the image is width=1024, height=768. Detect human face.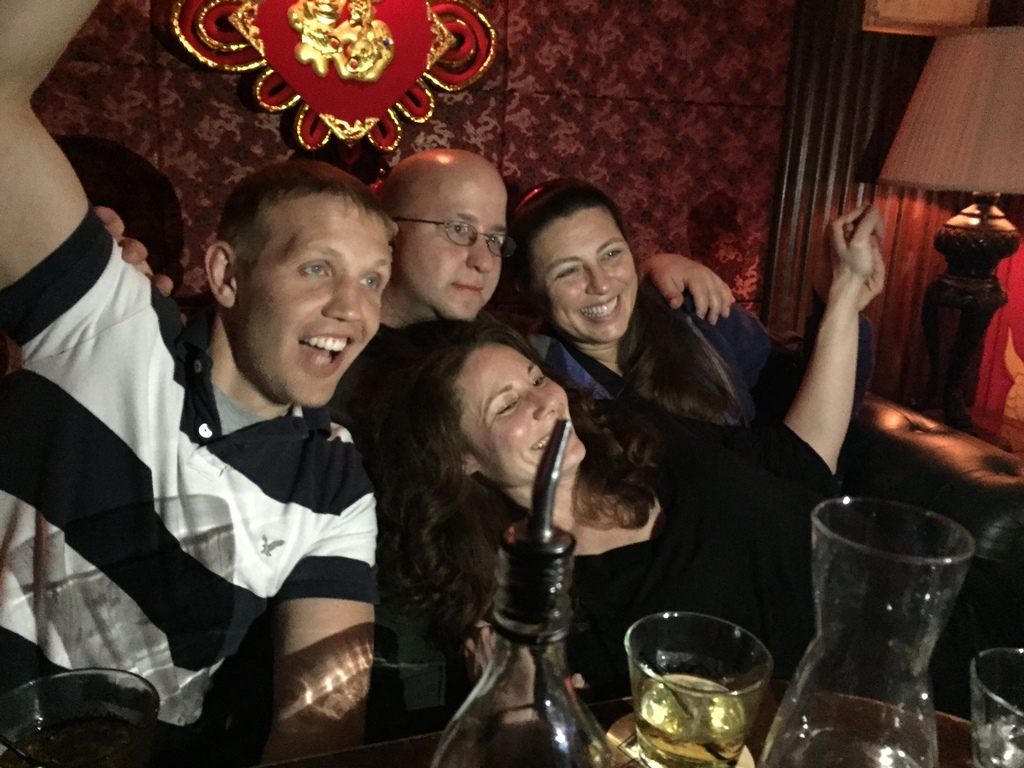
Detection: crop(404, 158, 507, 326).
